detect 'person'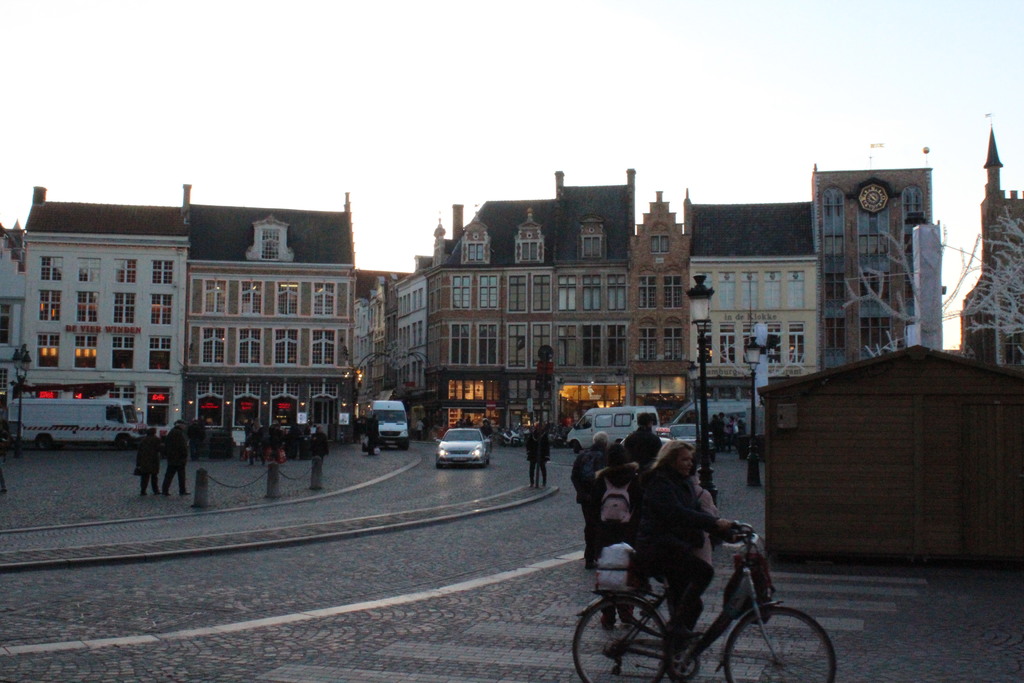
598,445,640,544
